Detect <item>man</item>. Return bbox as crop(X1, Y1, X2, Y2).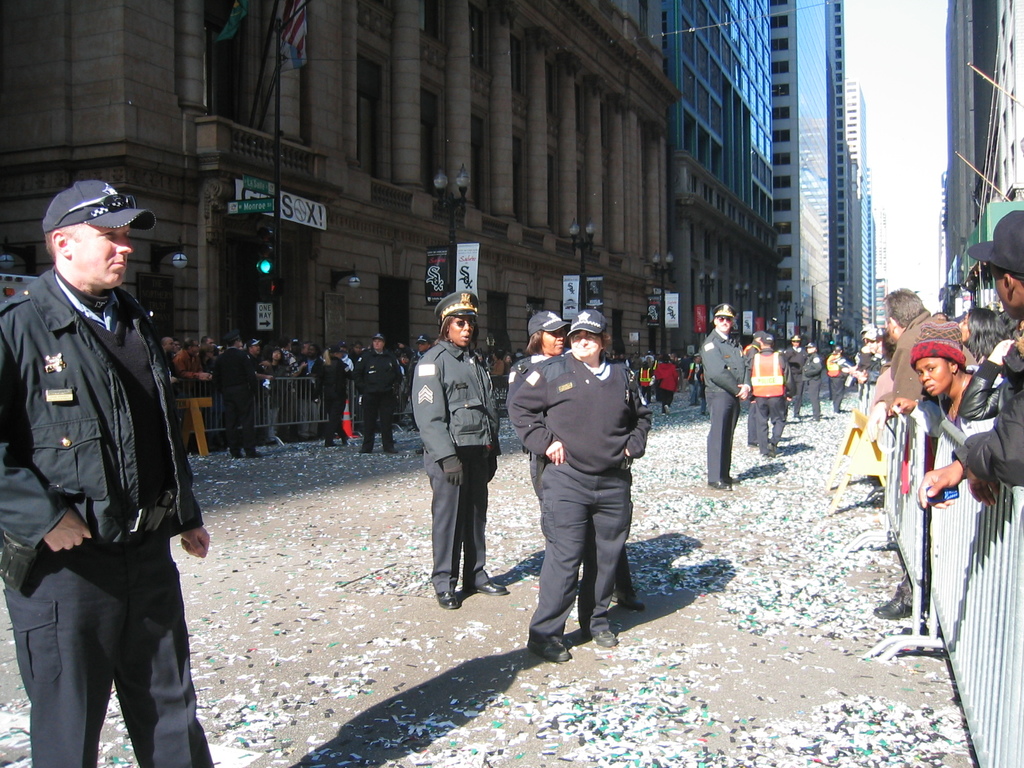
crop(783, 332, 806, 418).
